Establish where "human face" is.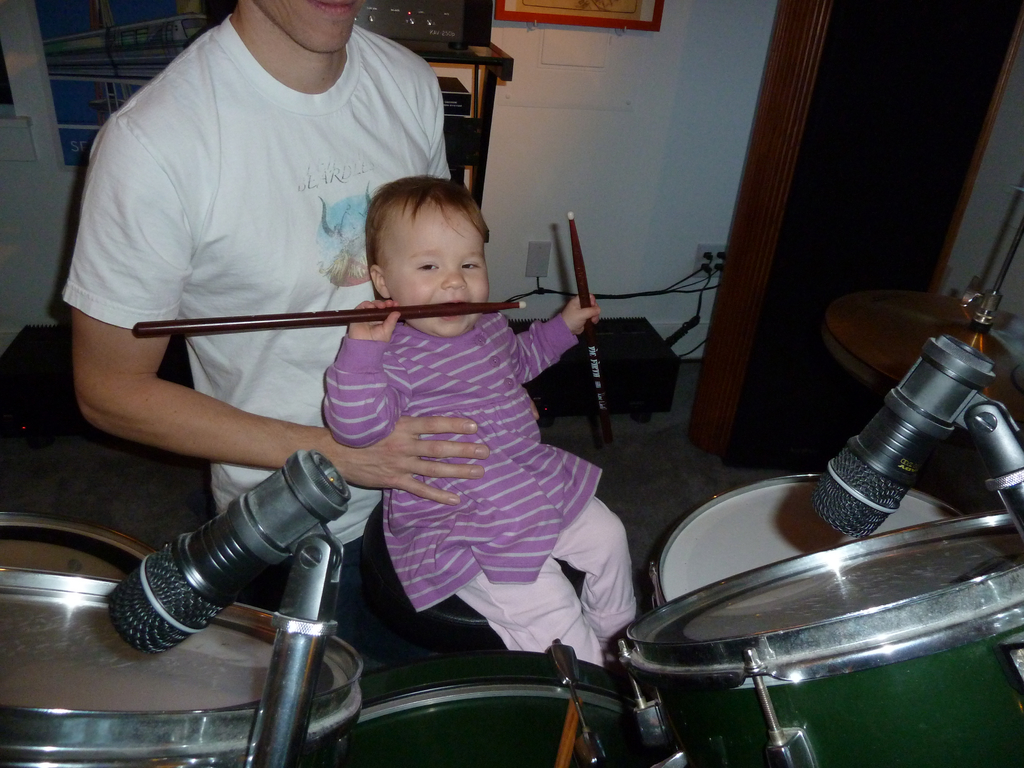
Established at 387, 207, 490, 339.
